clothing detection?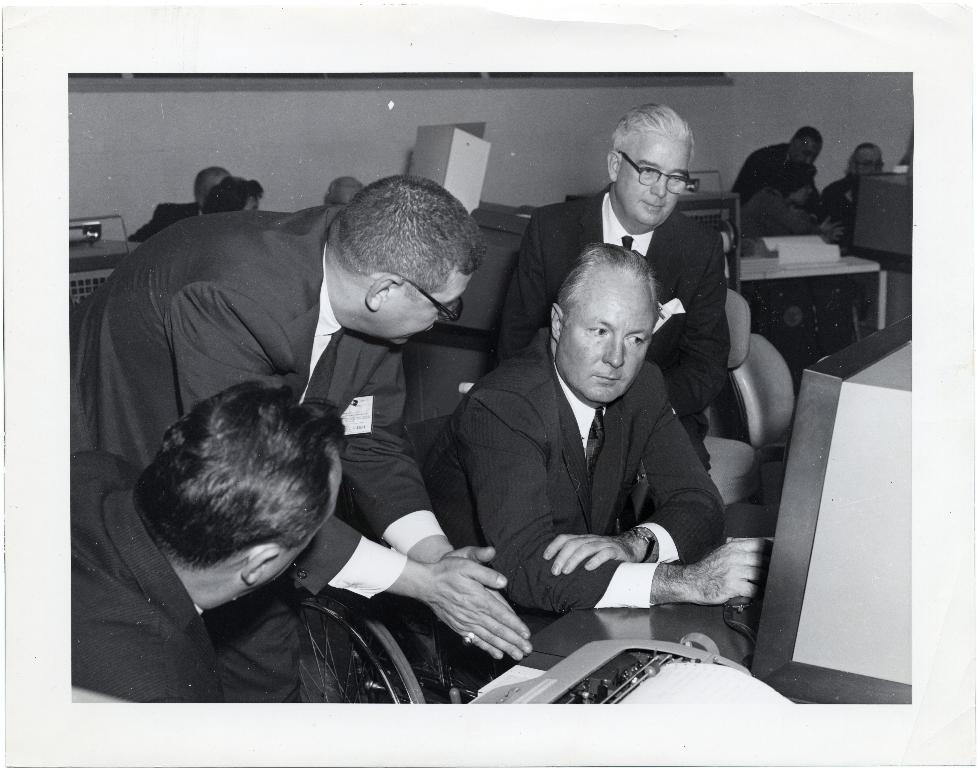
x1=738, y1=199, x2=811, y2=245
